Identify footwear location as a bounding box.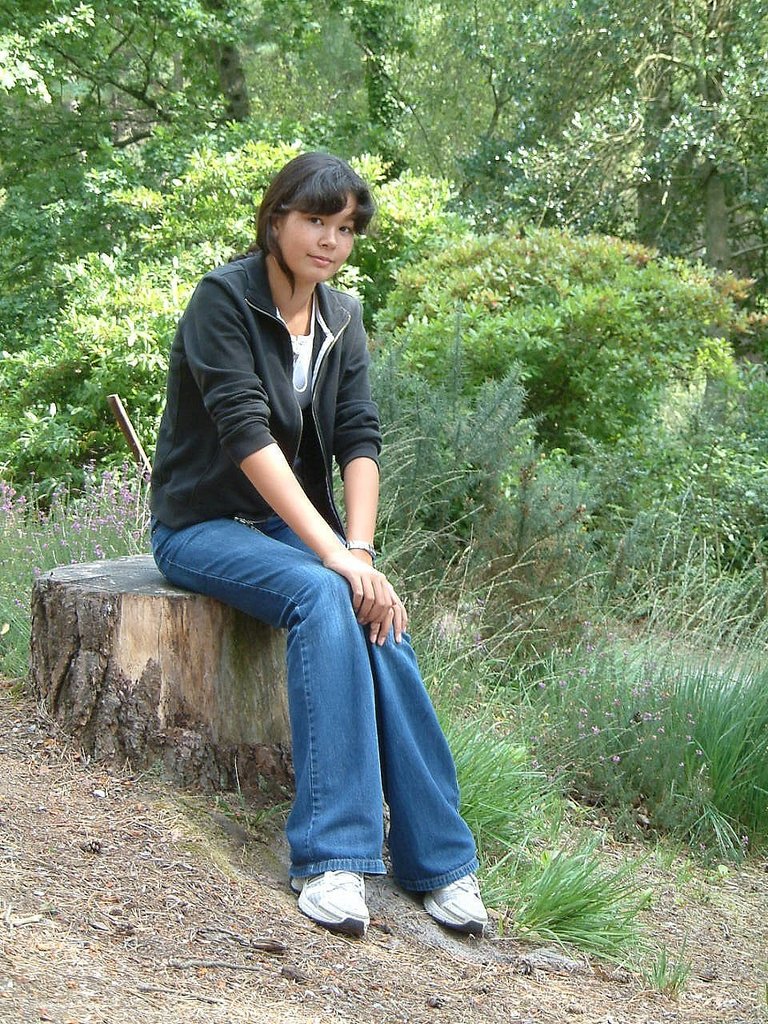
<box>293,869,375,941</box>.
